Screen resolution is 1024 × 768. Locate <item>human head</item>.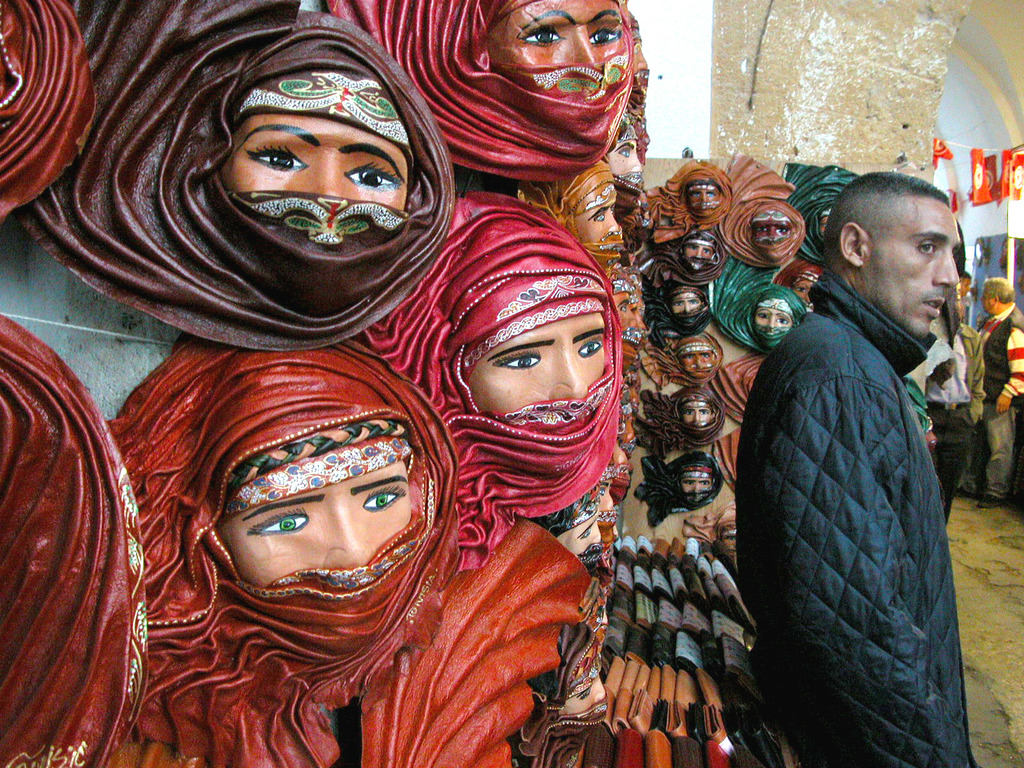
Rect(982, 276, 1014, 319).
